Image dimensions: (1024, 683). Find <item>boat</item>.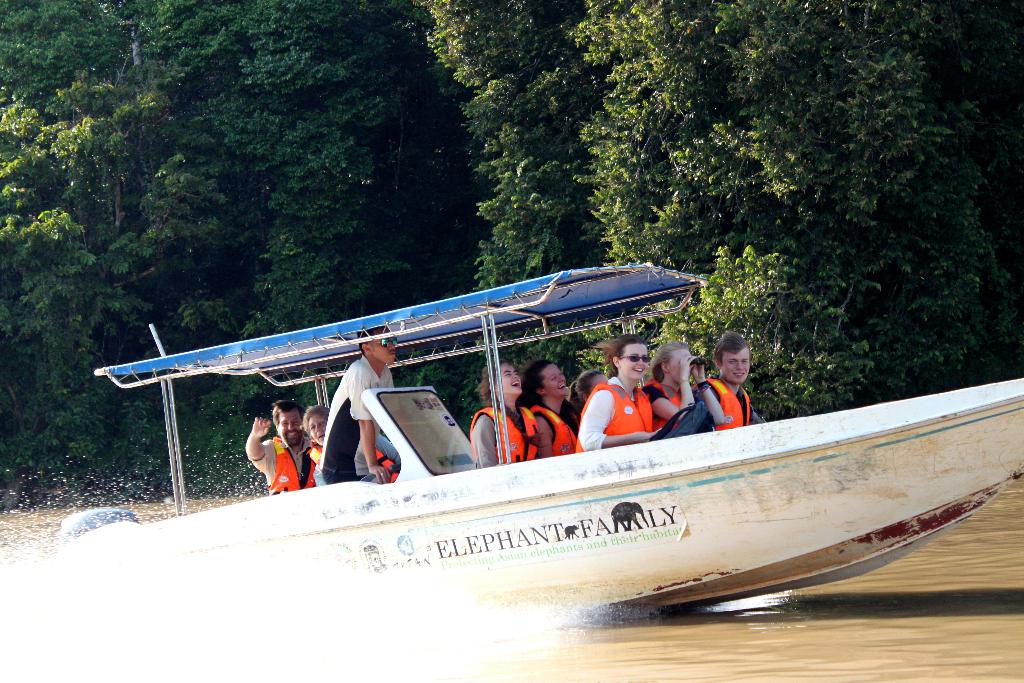
{"x1": 88, "y1": 331, "x2": 1011, "y2": 624}.
